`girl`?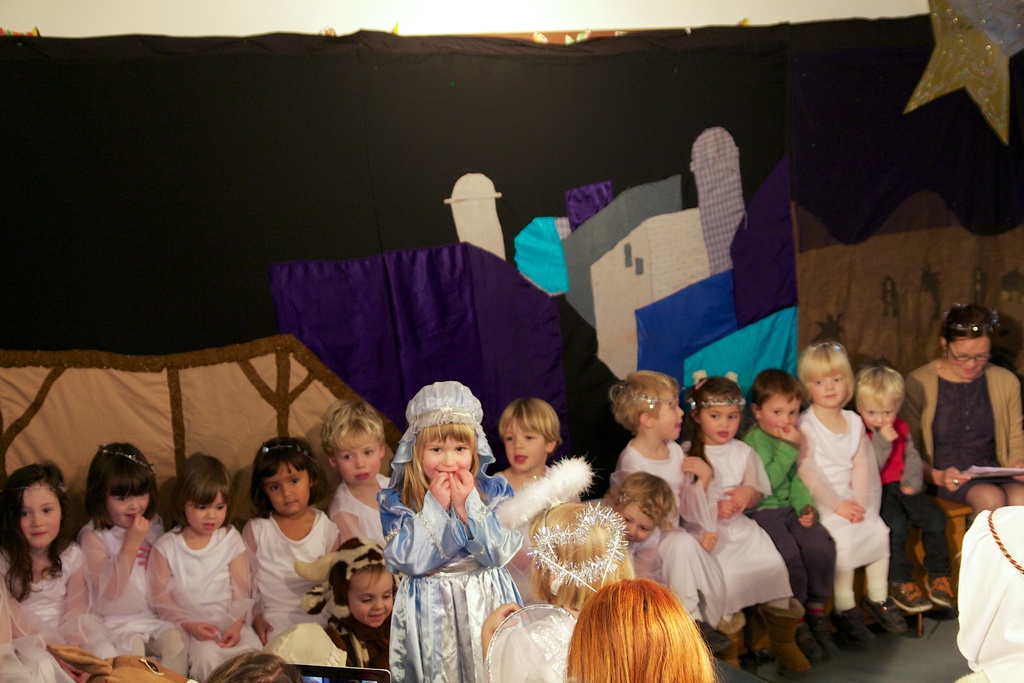
{"x1": 376, "y1": 379, "x2": 526, "y2": 682}
